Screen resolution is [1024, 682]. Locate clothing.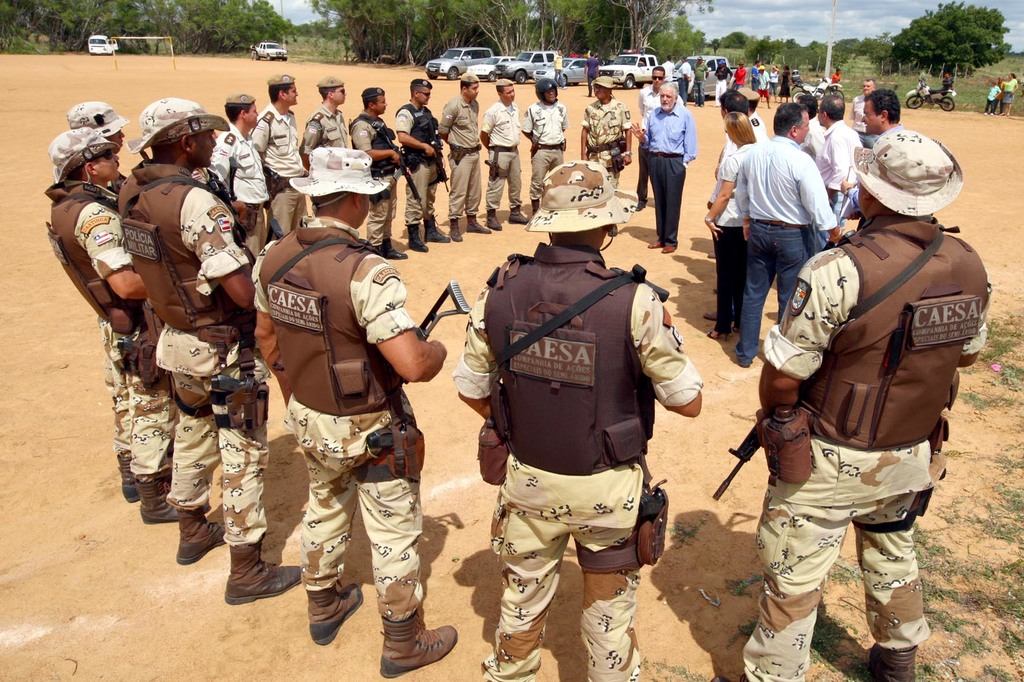
(520, 102, 572, 197).
